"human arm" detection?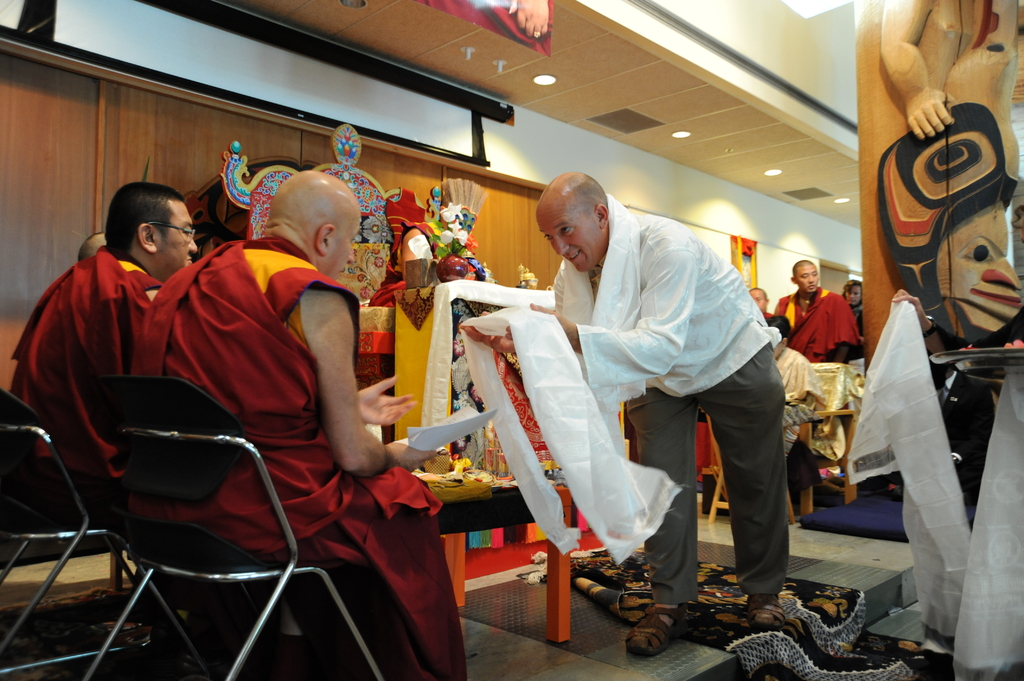
275,287,396,501
